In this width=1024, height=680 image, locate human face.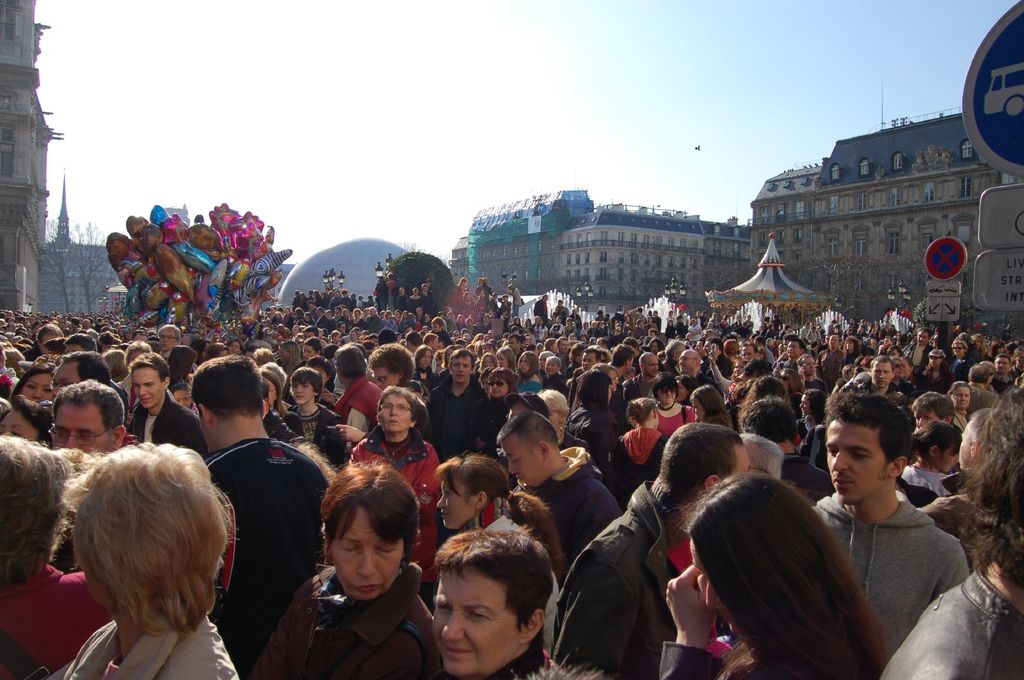
Bounding box: select_region(788, 342, 800, 360).
